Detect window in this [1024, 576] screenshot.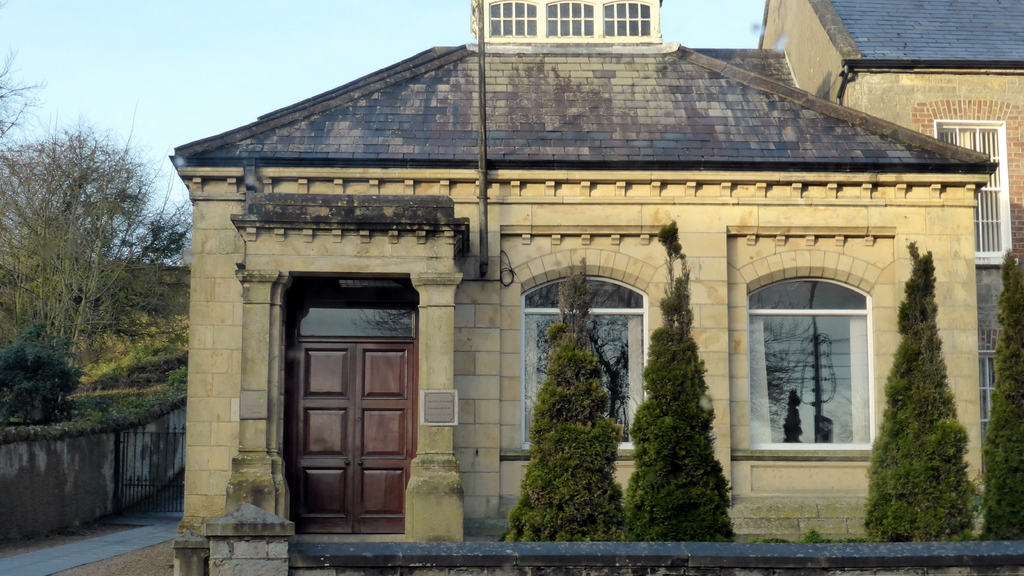
Detection: bbox=[934, 118, 1009, 251].
